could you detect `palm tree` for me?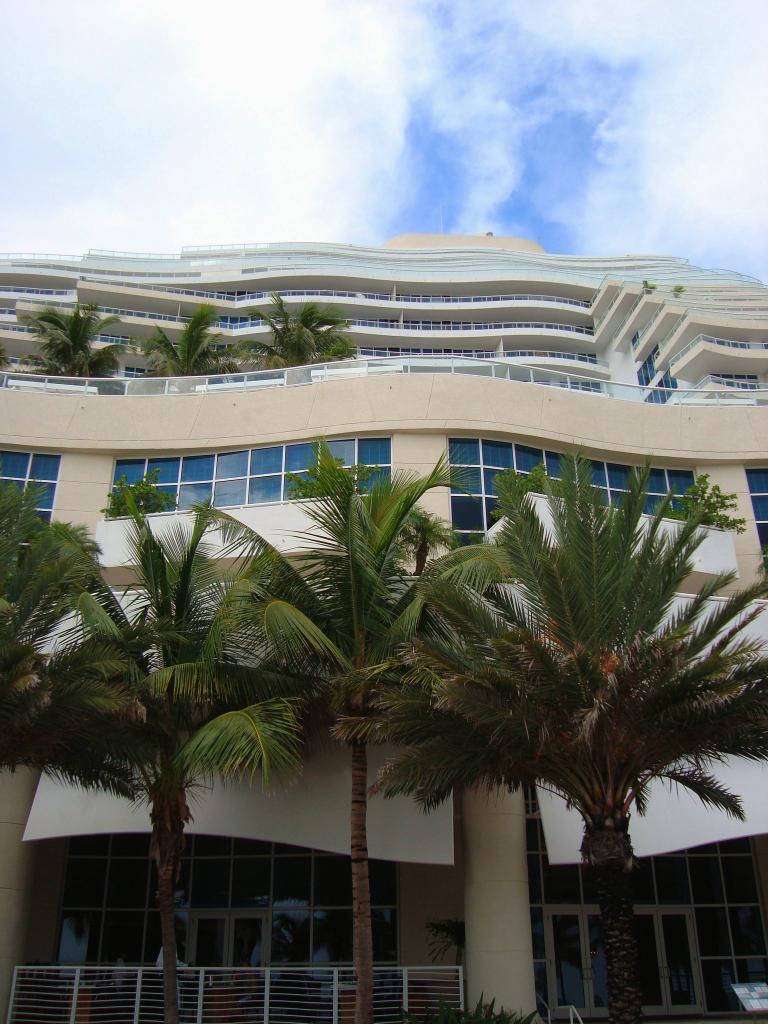
Detection result: 397:480:708:955.
